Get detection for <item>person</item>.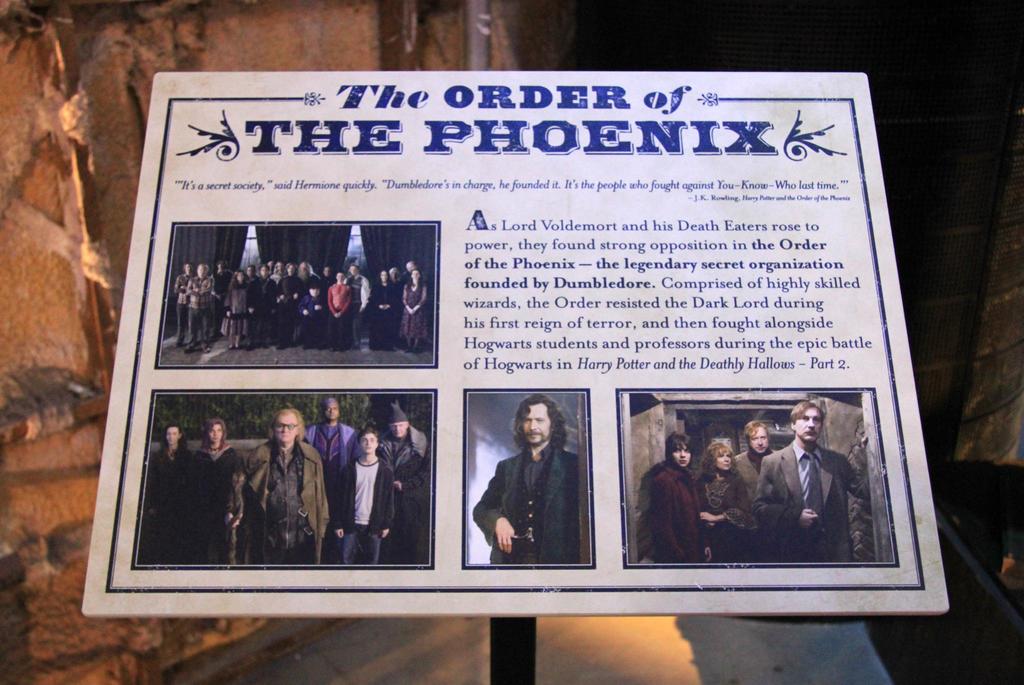
Detection: locate(383, 266, 403, 340).
